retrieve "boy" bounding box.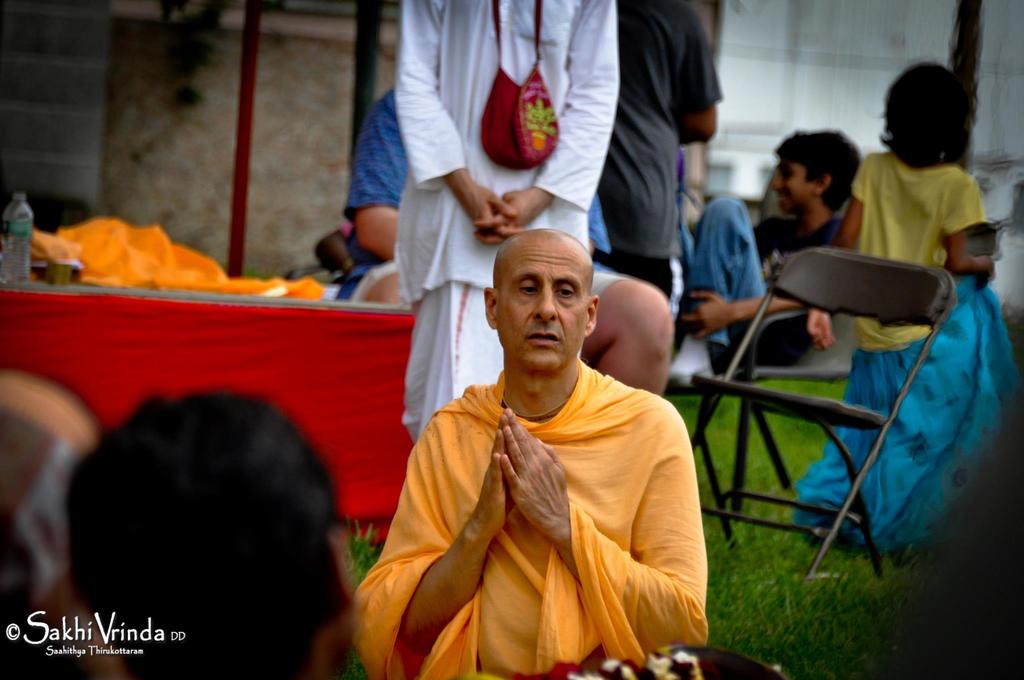
Bounding box: 666 127 860 373.
